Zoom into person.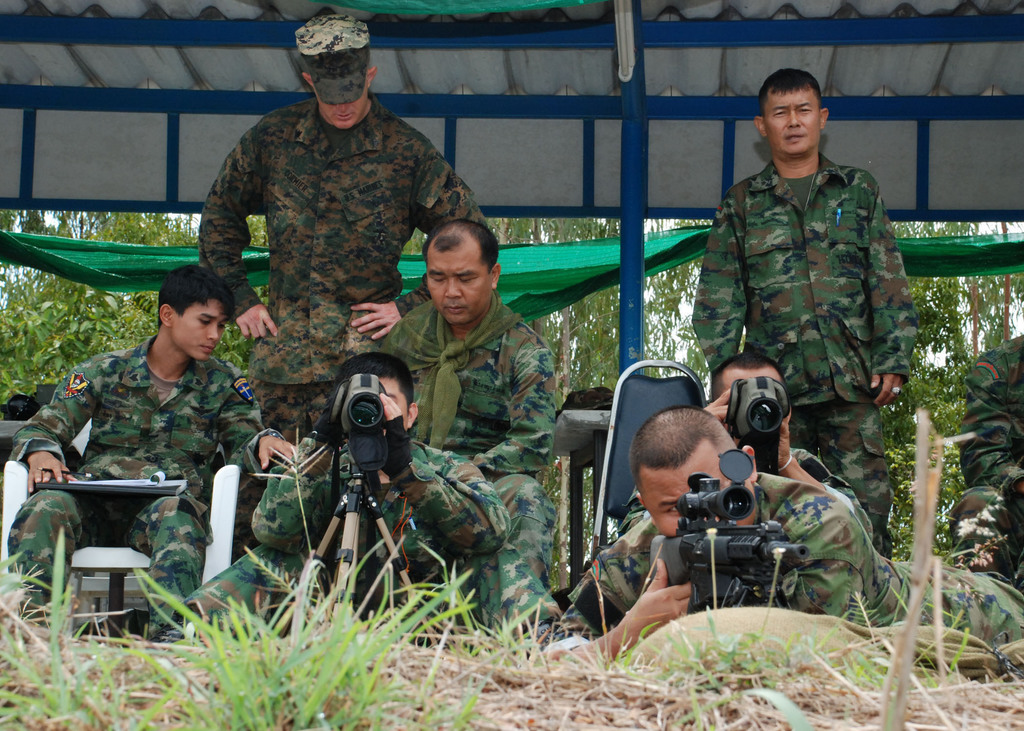
Zoom target: crop(540, 401, 1023, 682).
